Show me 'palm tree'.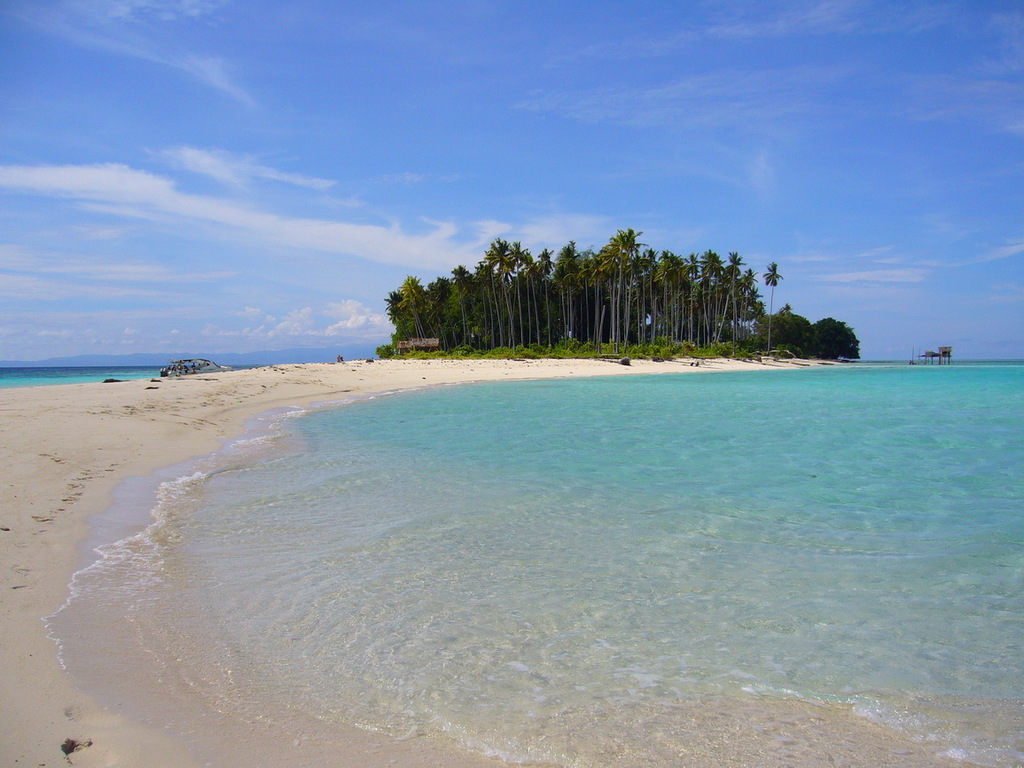
'palm tree' is here: l=654, t=253, r=693, b=365.
